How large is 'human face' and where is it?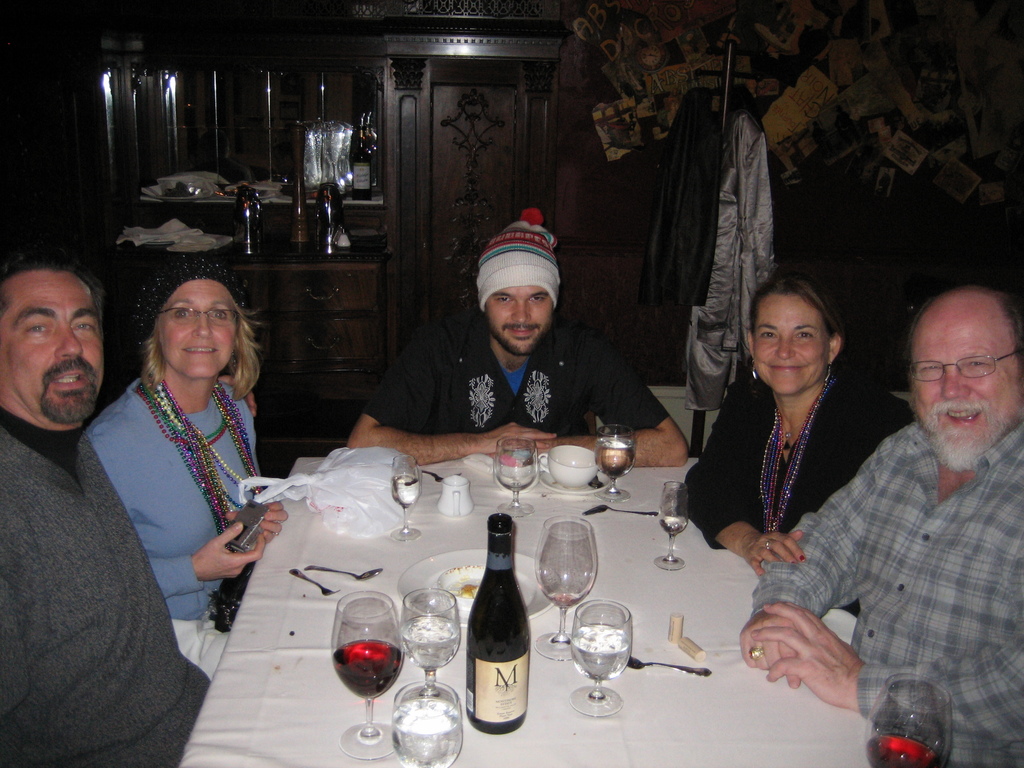
Bounding box: l=161, t=282, r=238, b=376.
